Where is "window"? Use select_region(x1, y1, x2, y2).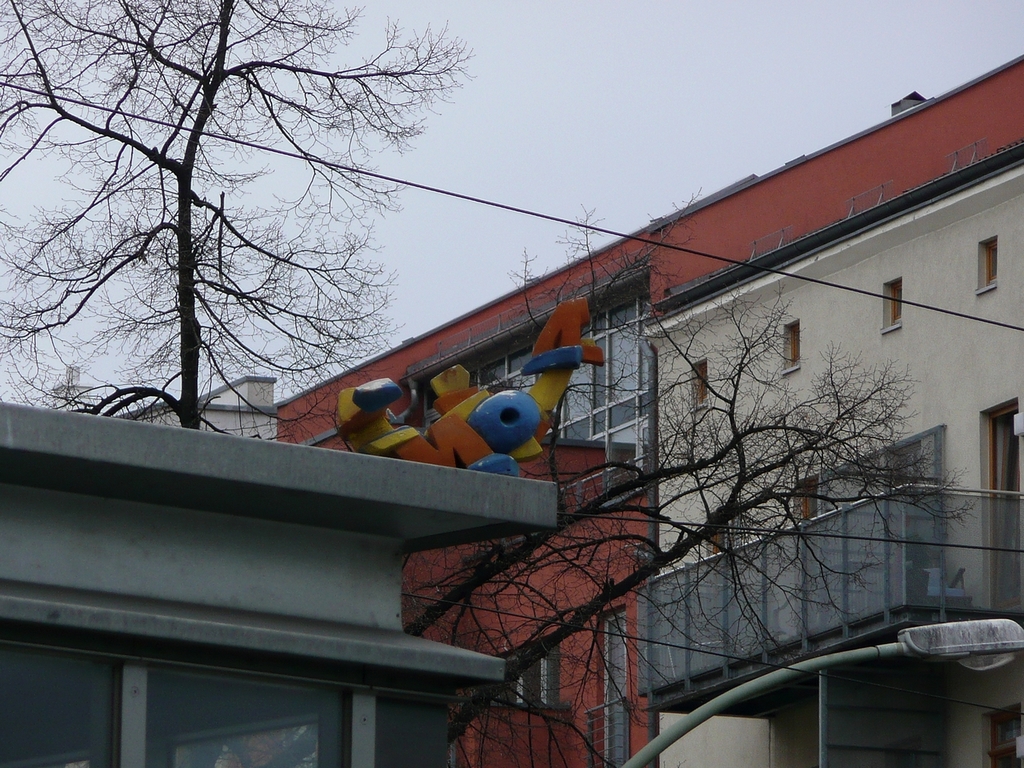
select_region(883, 277, 903, 326).
